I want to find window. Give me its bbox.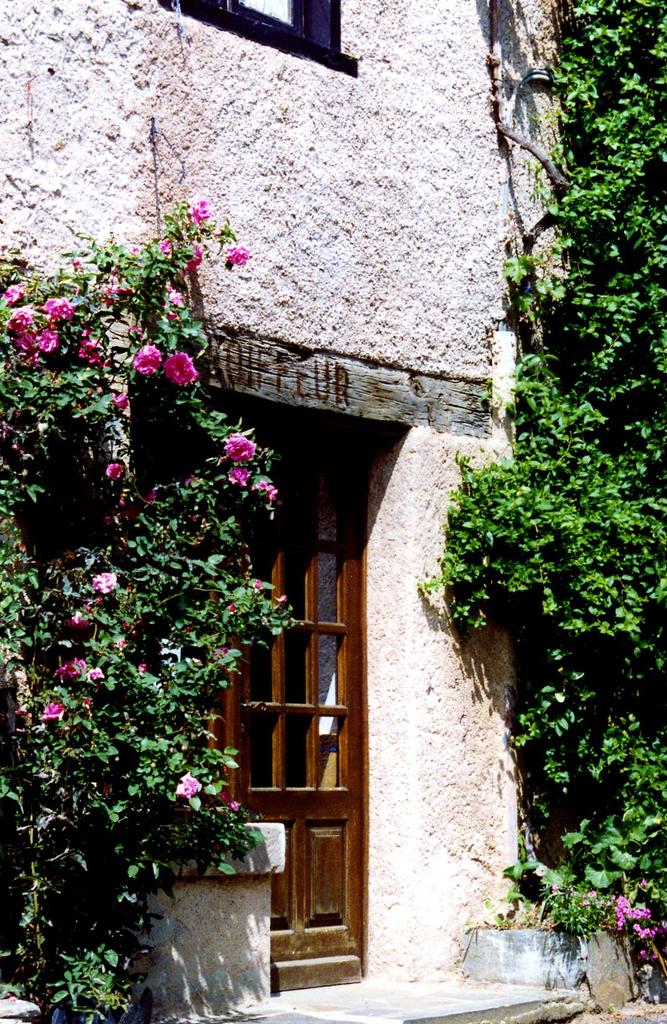
<region>152, 0, 359, 73</region>.
